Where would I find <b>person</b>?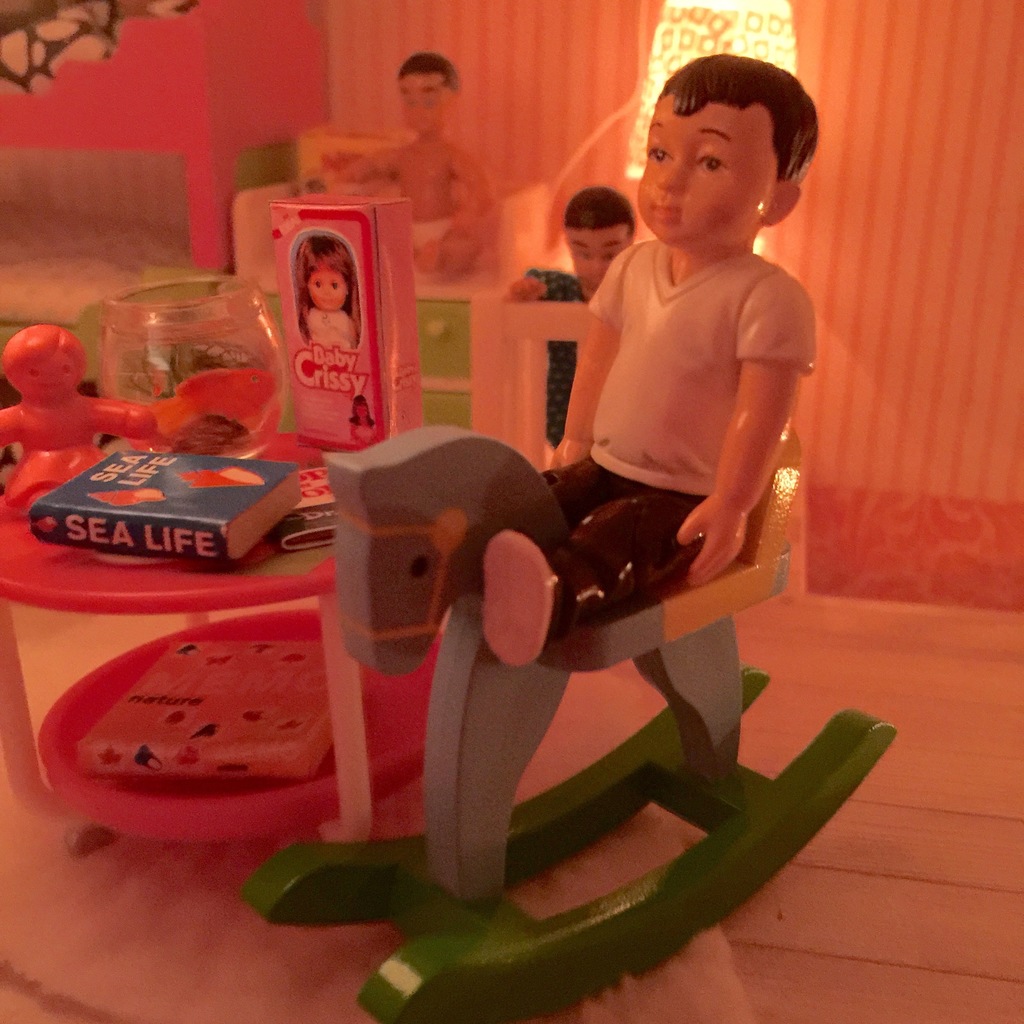
At {"left": 309, "top": 242, "right": 362, "bottom": 347}.
